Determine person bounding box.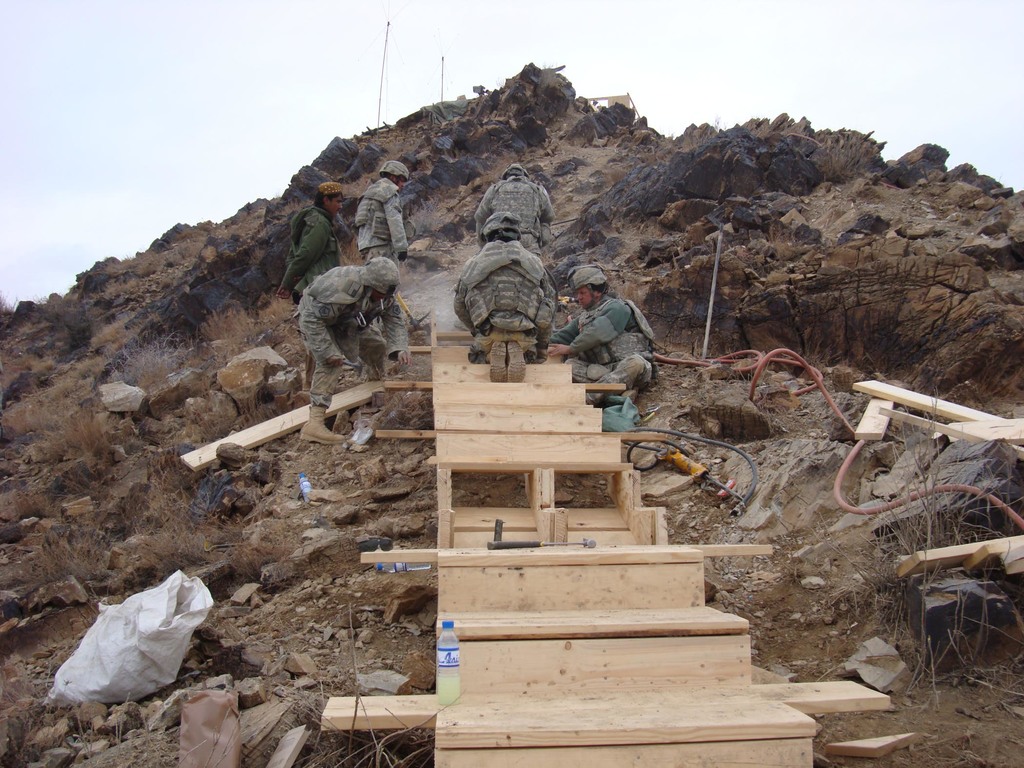
Determined: <bbox>298, 256, 407, 449</bbox>.
